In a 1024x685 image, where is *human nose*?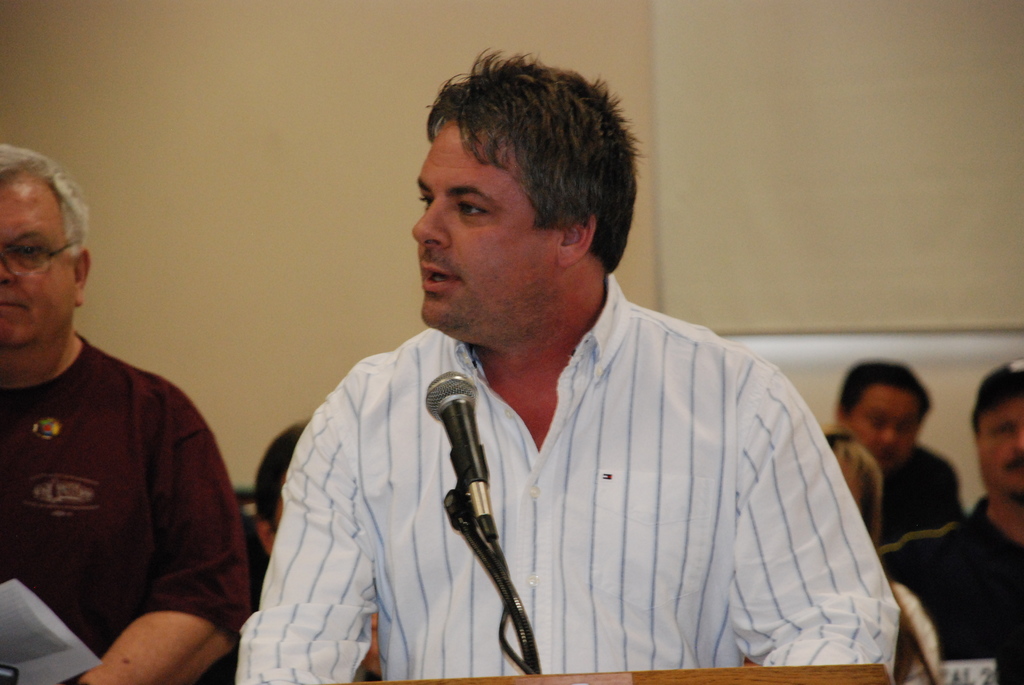
{"left": 413, "top": 199, "right": 451, "bottom": 251}.
